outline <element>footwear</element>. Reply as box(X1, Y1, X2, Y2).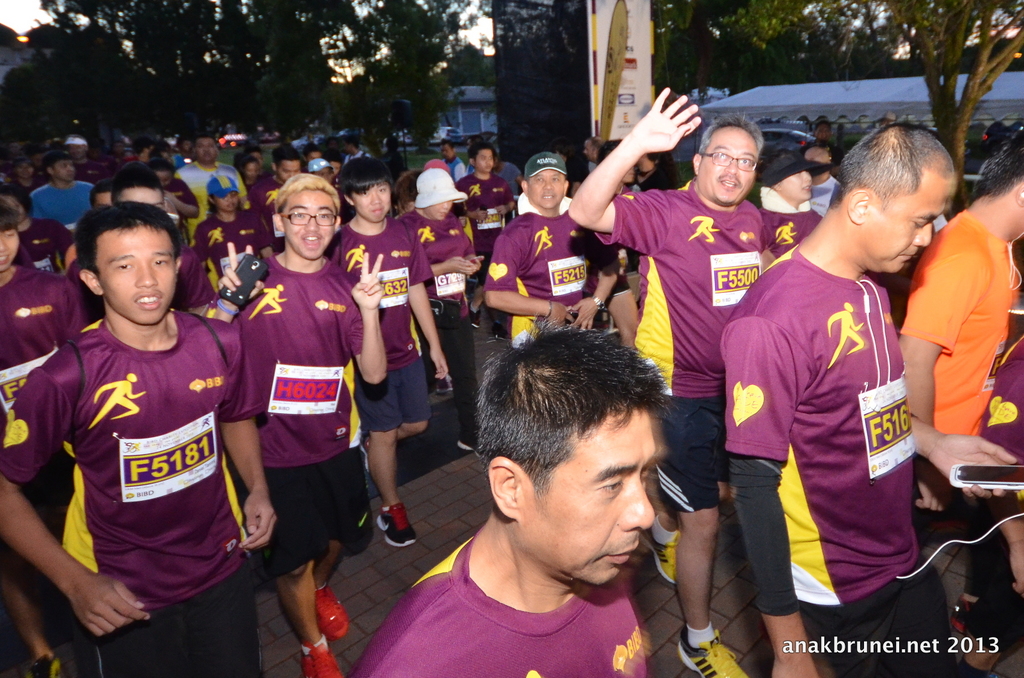
box(677, 626, 747, 677).
